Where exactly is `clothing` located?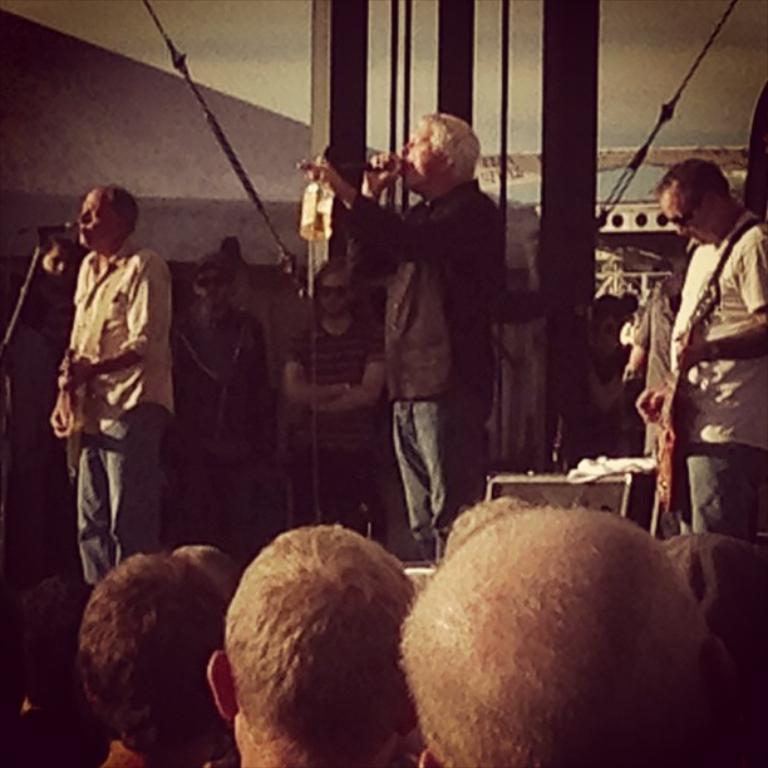
Its bounding box is bbox=(666, 203, 767, 545).
